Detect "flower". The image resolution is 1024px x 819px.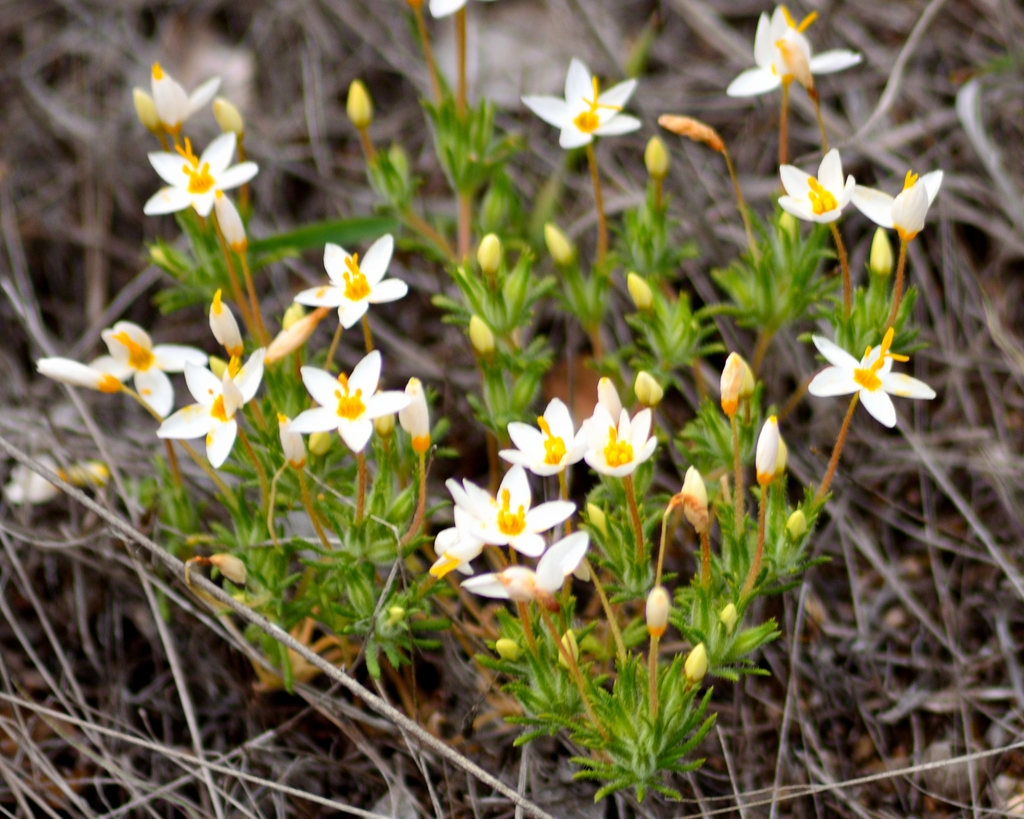
<box>150,63,216,134</box>.
